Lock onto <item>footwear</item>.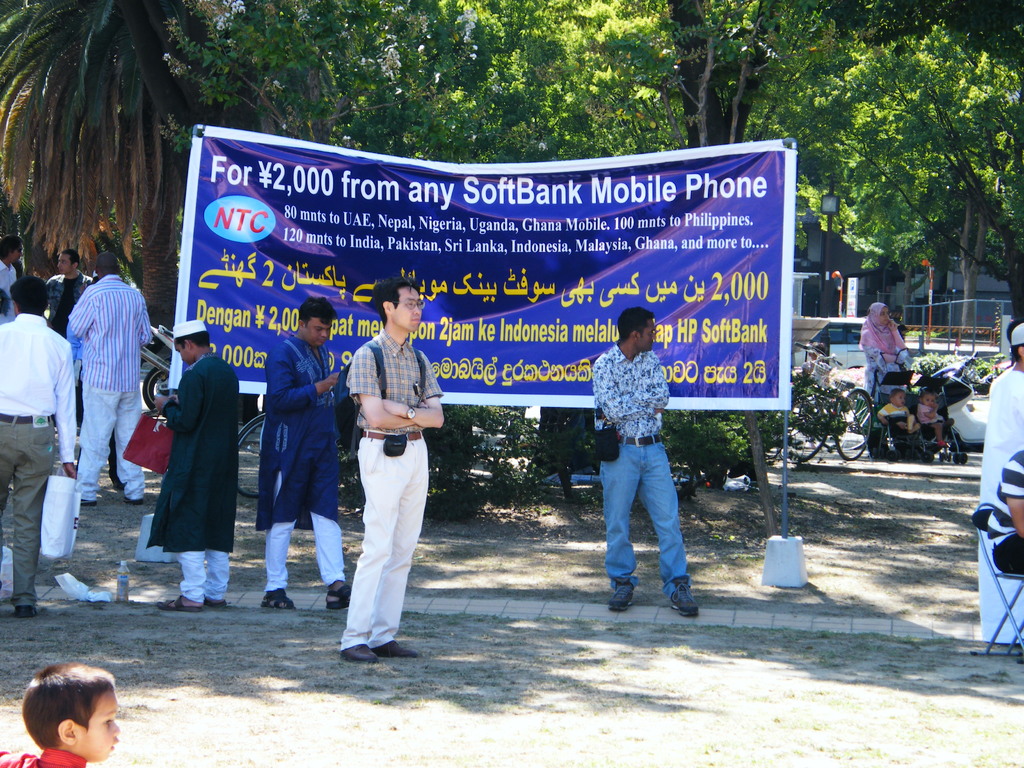
Locked: [x1=13, y1=603, x2=39, y2=620].
